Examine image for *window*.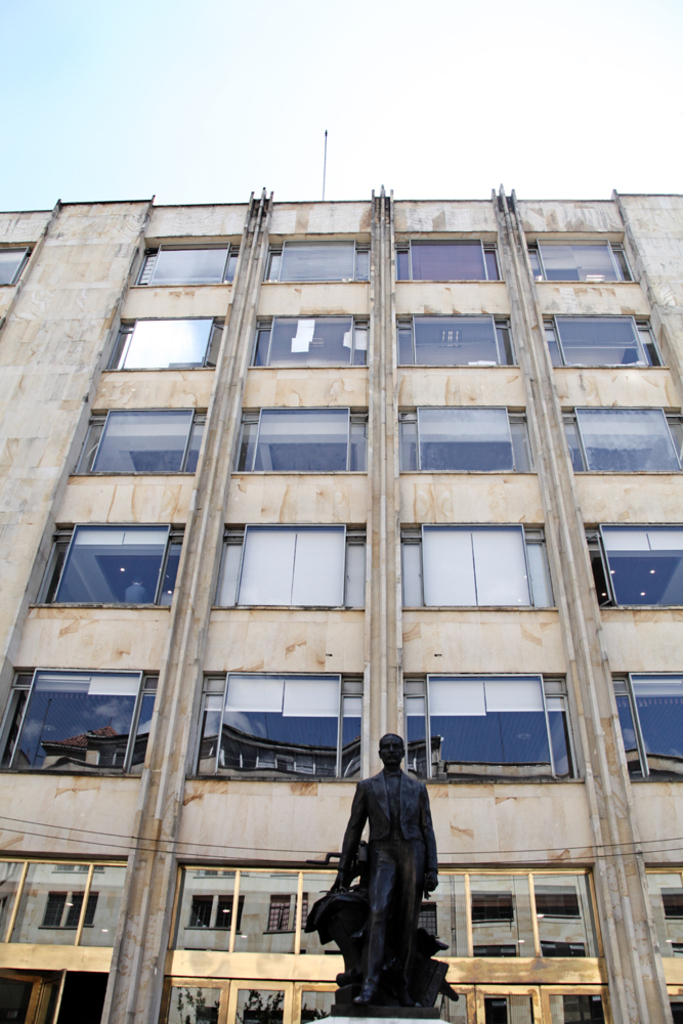
Examination result: rect(399, 242, 494, 283).
